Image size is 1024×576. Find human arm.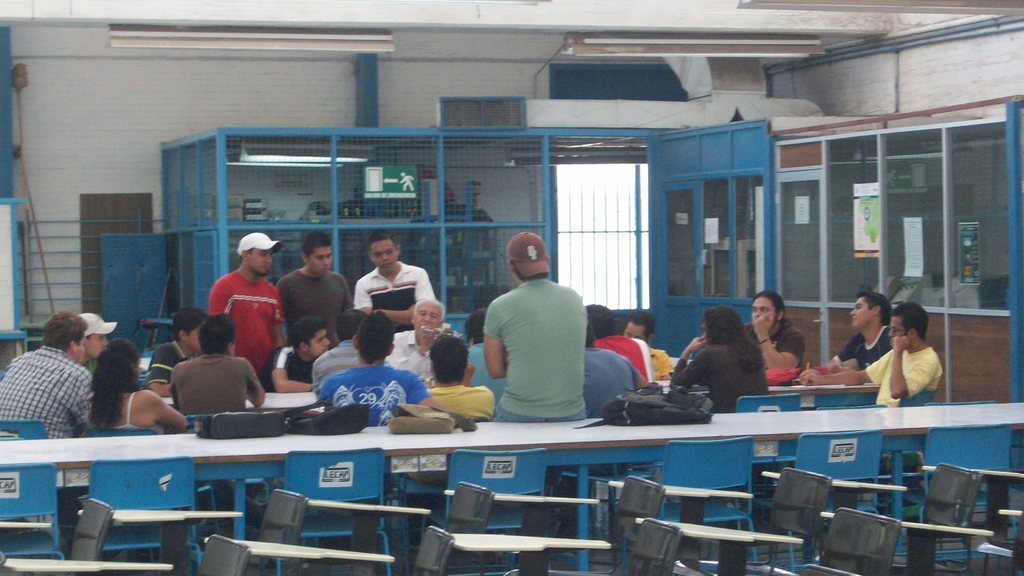
(653, 352, 673, 380).
